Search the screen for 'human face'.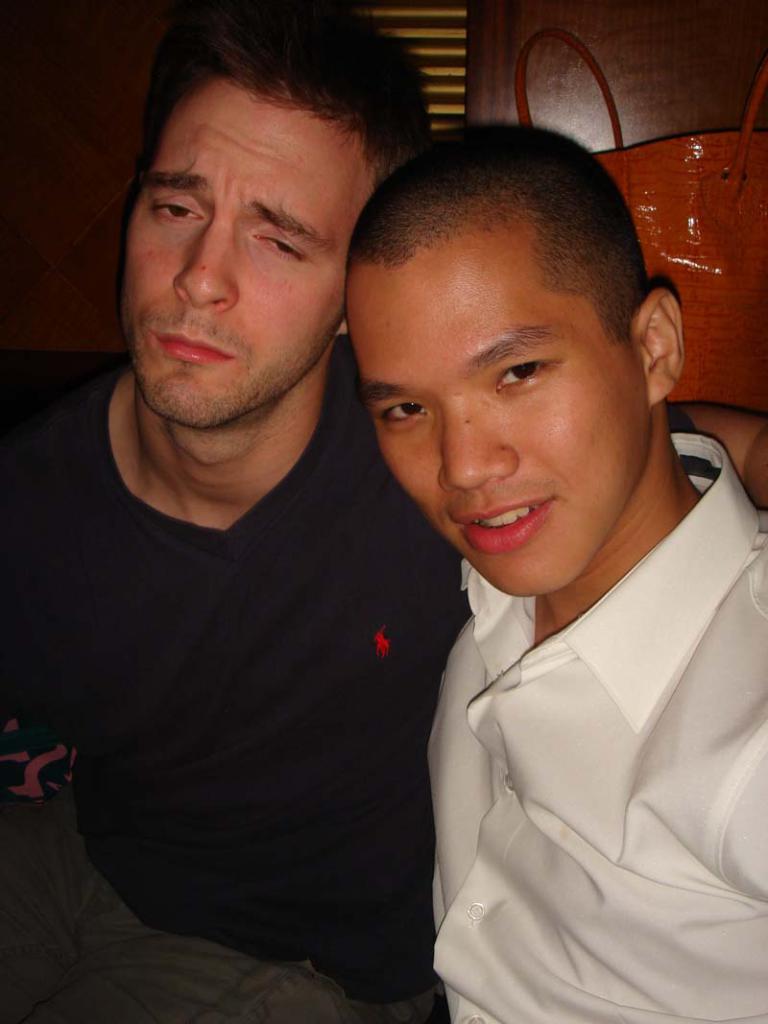
Found at 131,82,372,434.
